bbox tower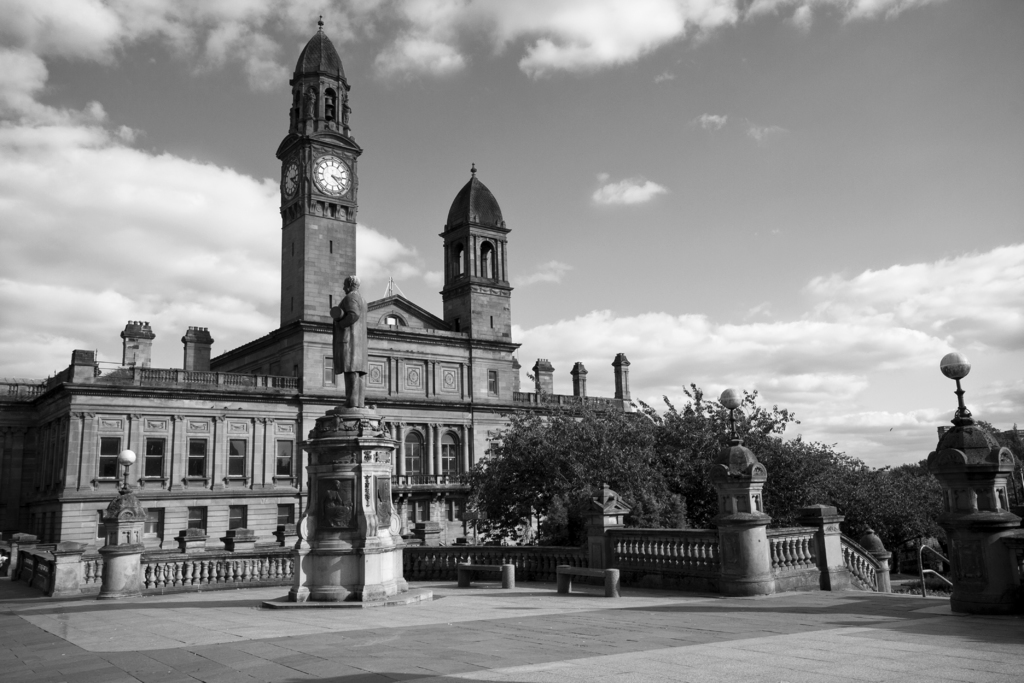
locate(276, 19, 350, 329)
